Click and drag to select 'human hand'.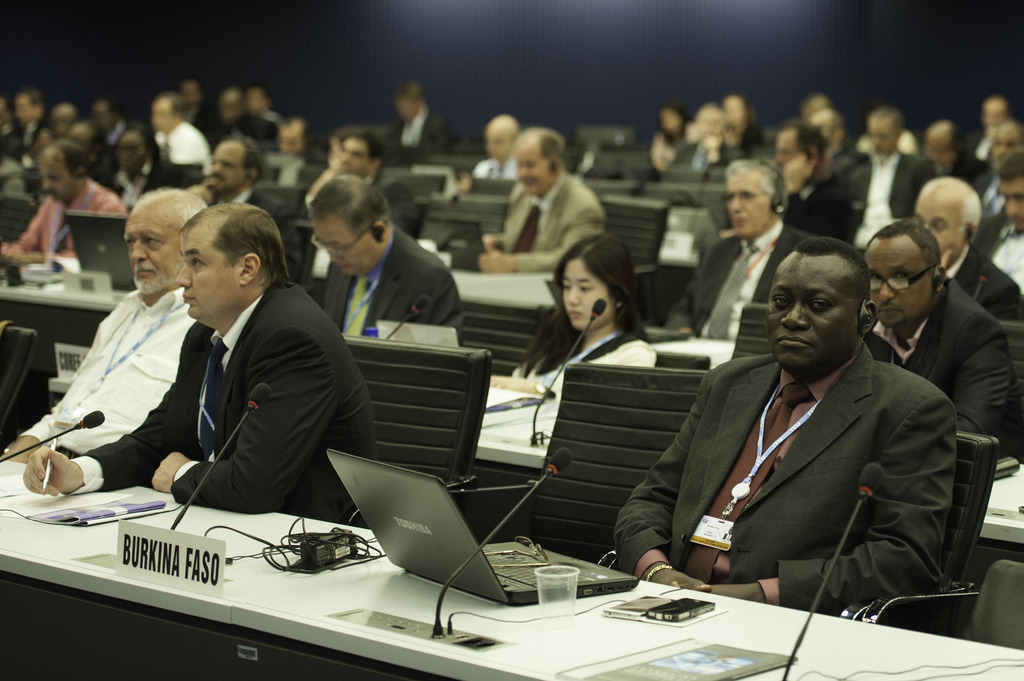
Selection: [700, 134, 725, 150].
